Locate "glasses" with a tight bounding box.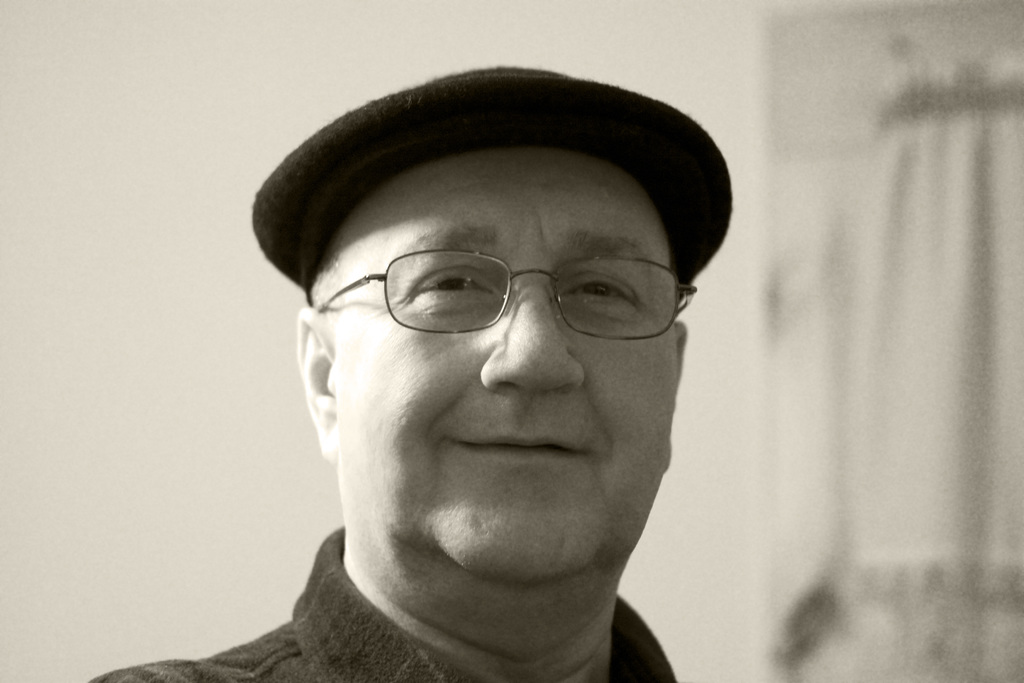
BBox(332, 236, 687, 349).
